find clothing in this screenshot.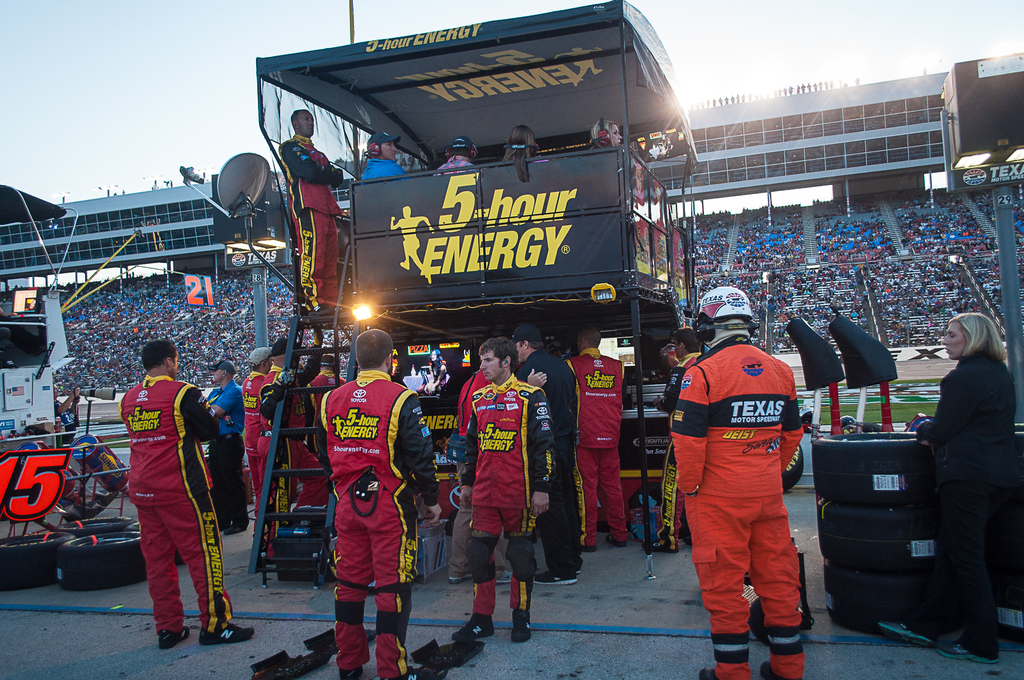
The bounding box for clothing is 278,134,342,308.
